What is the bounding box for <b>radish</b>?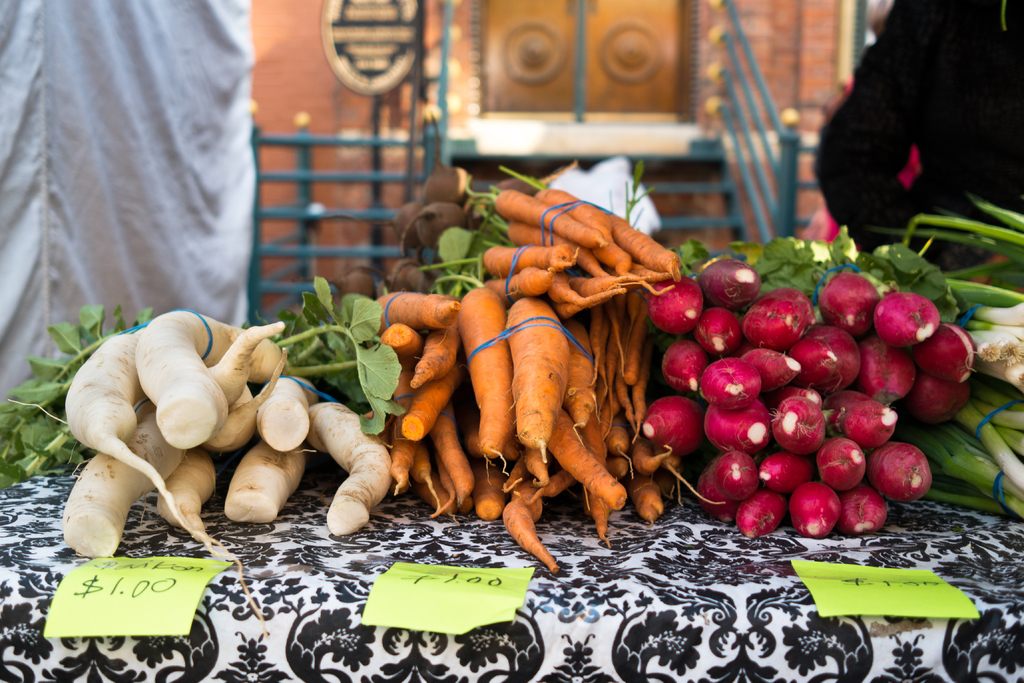
(left=58, top=403, right=185, bottom=564).
